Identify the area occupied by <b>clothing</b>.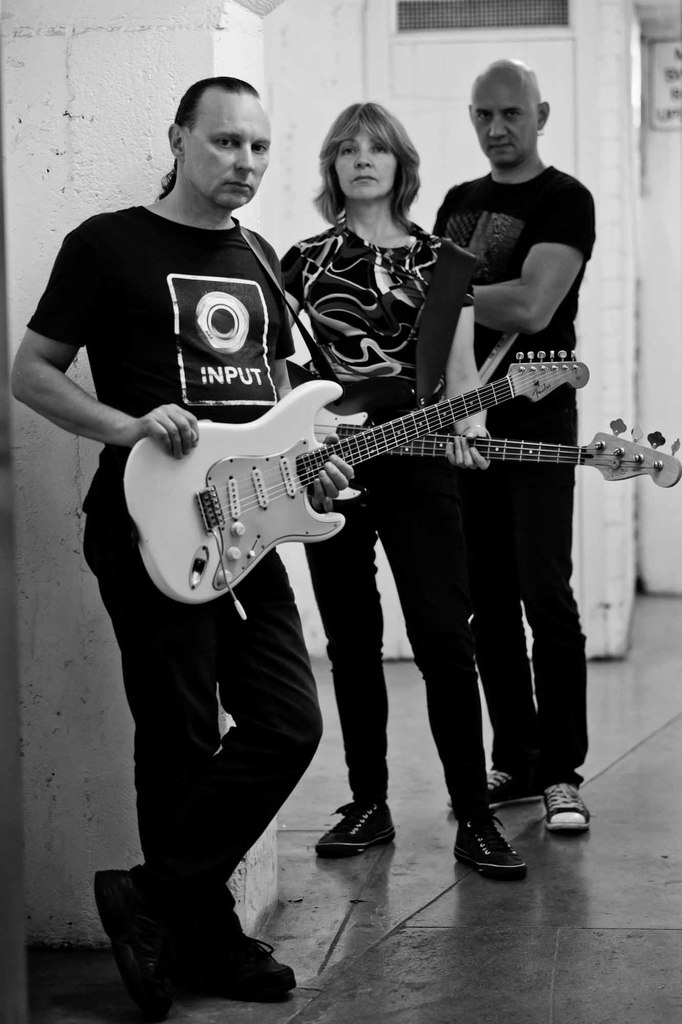
Area: <region>15, 196, 336, 941</region>.
